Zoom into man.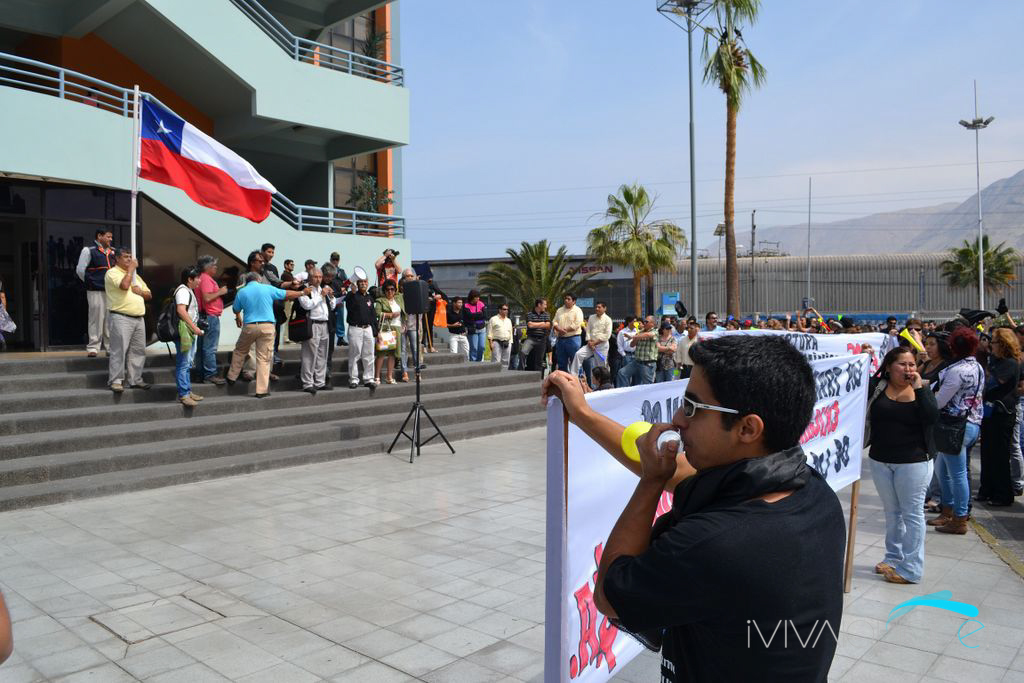
Zoom target: l=195, t=257, r=226, b=376.
